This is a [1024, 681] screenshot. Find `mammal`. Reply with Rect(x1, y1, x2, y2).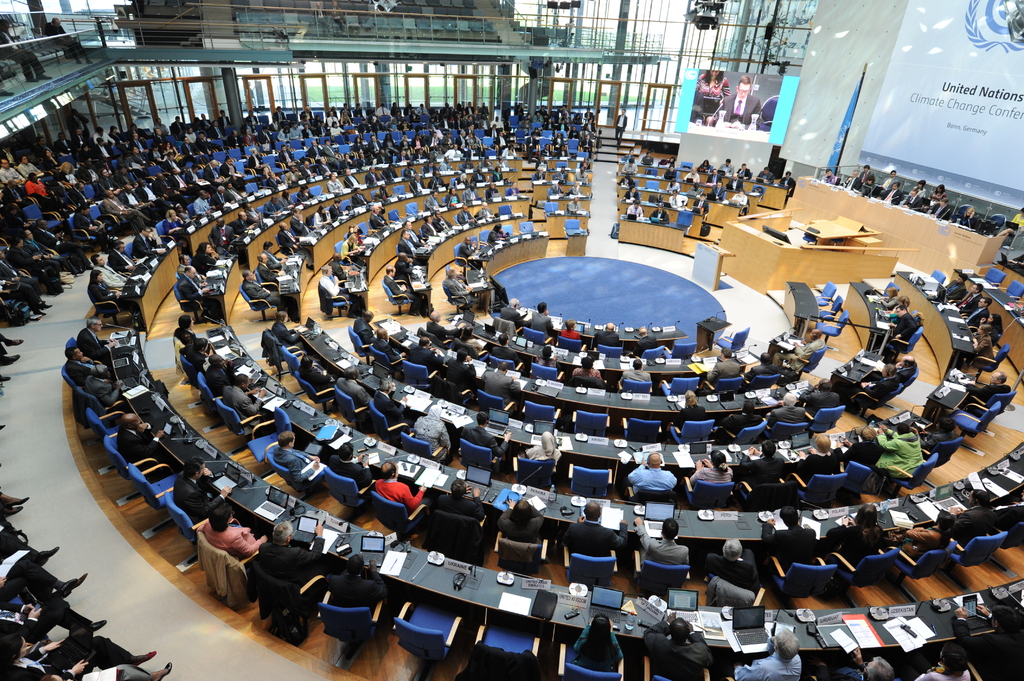
Rect(710, 179, 725, 203).
